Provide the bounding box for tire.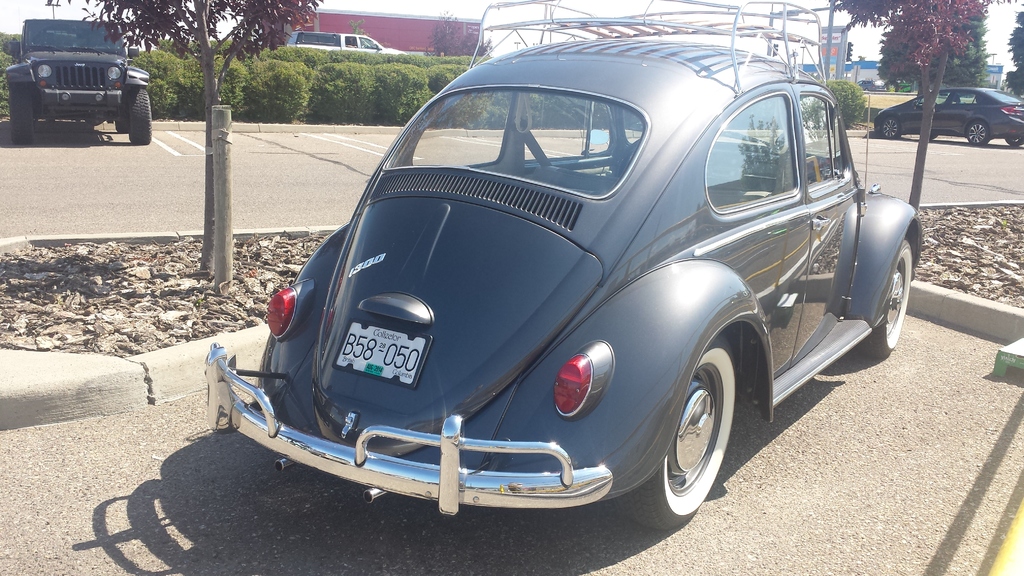
bbox=[925, 128, 935, 140].
